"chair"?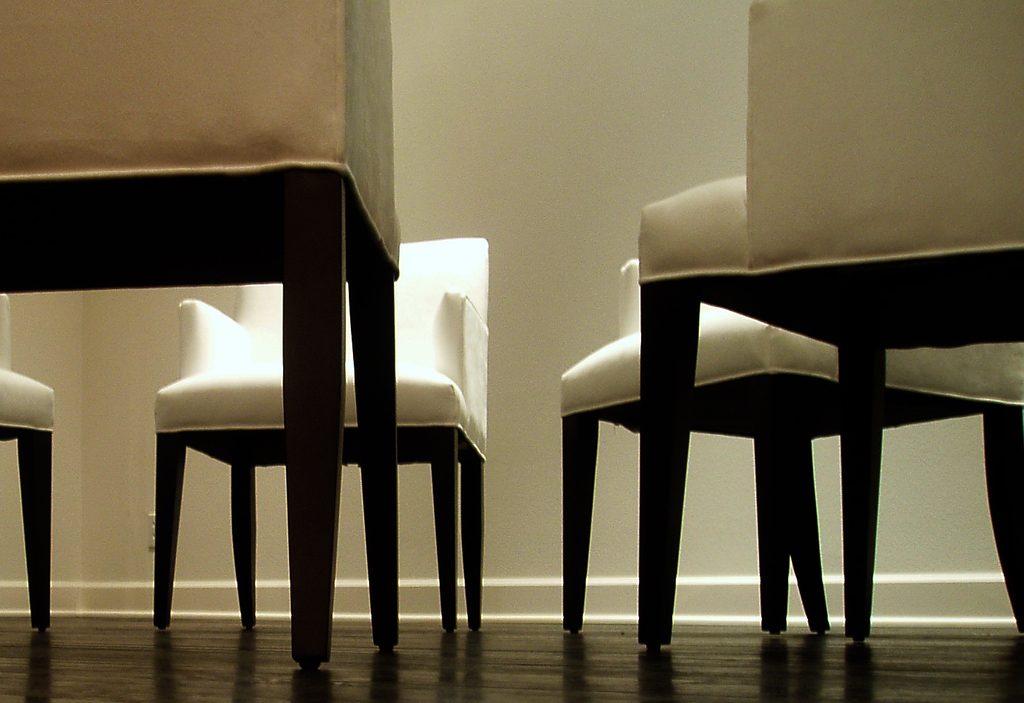
left=630, top=0, right=1023, bottom=664
